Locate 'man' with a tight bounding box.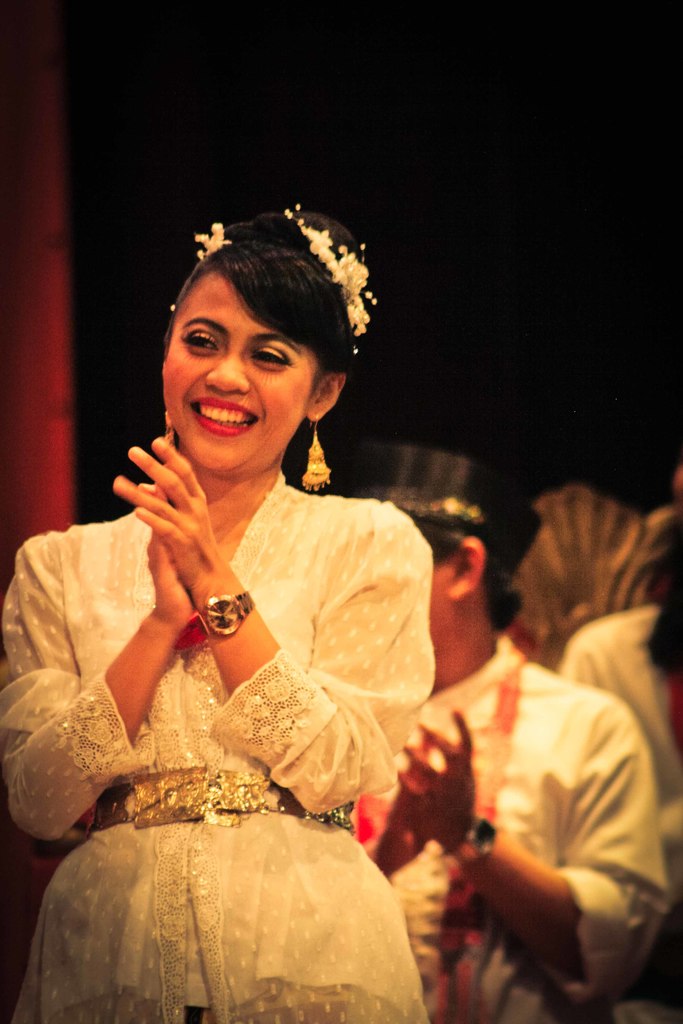
bbox=[342, 425, 670, 1023].
